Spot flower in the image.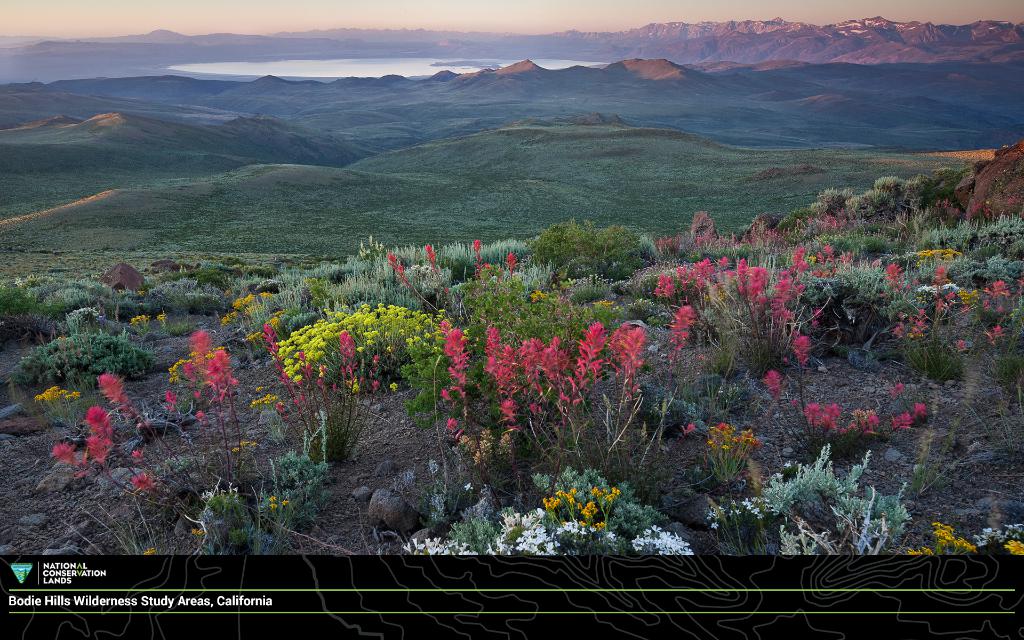
flower found at BBox(268, 493, 278, 503).
